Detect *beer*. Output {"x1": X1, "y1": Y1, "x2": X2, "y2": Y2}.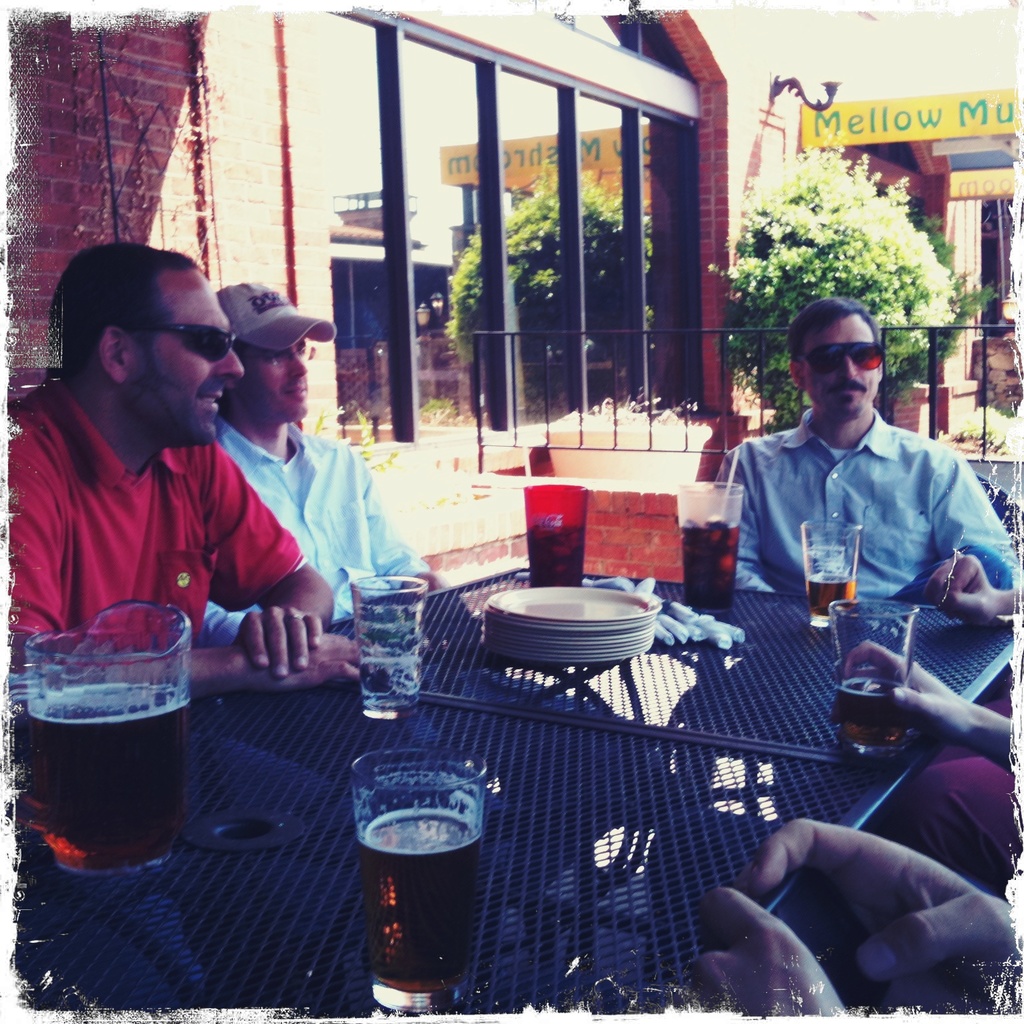
{"x1": 11, "y1": 685, "x2": 185, "y2": 884}.
